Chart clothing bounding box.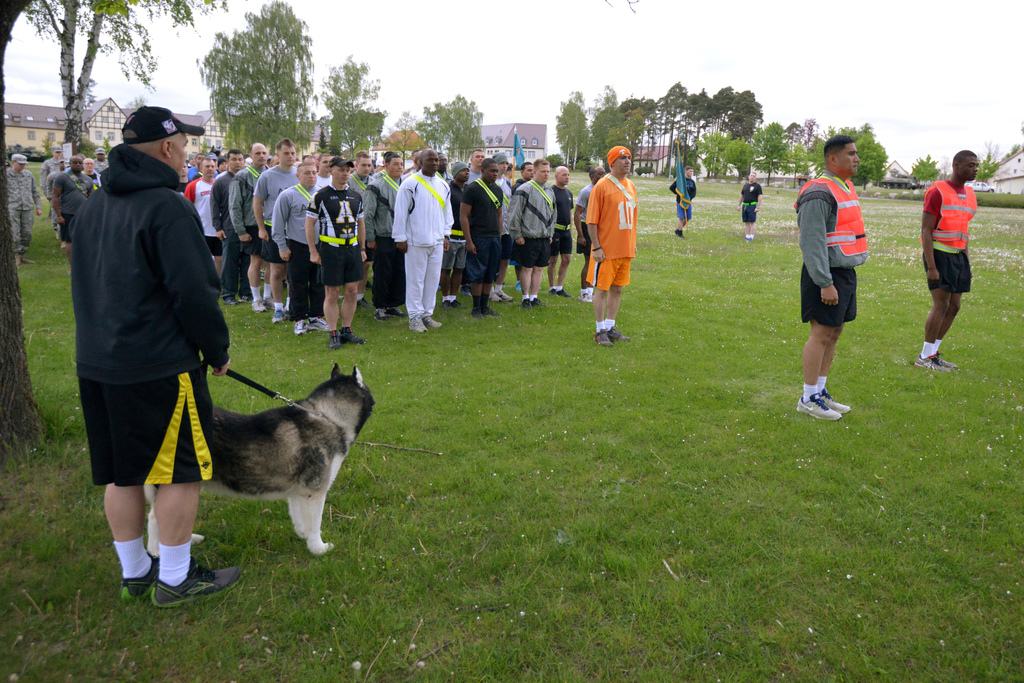
Charted: crop(177, 177, 234, 250).
